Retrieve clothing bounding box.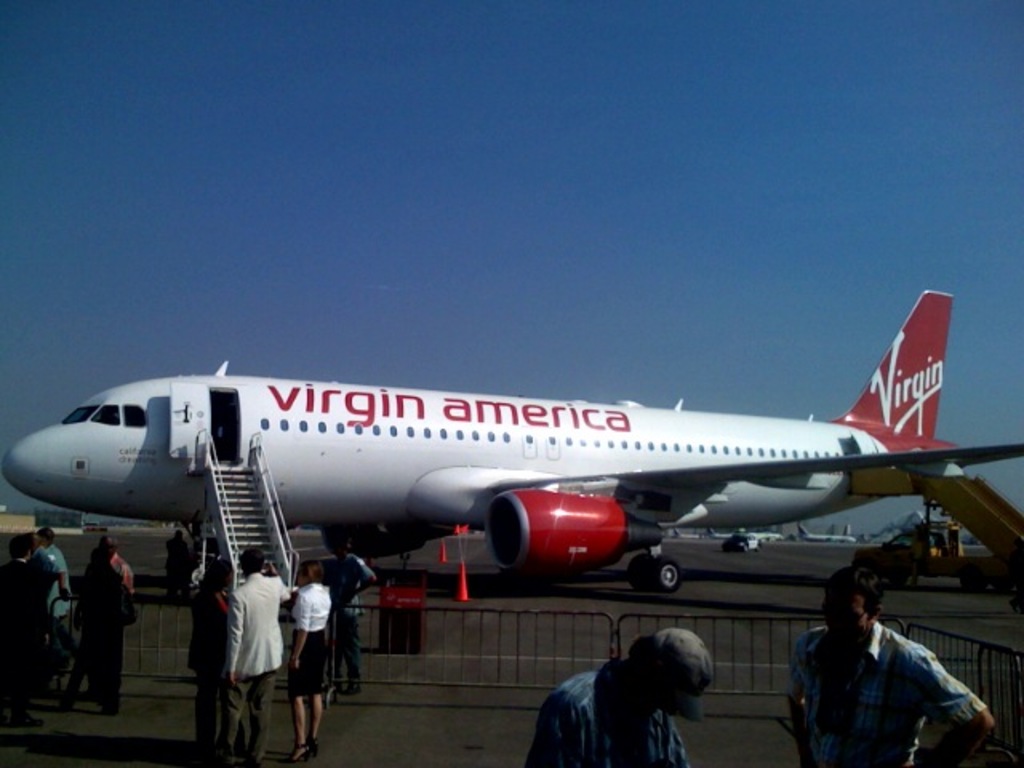
Bounding box: 43 544 74 651.
